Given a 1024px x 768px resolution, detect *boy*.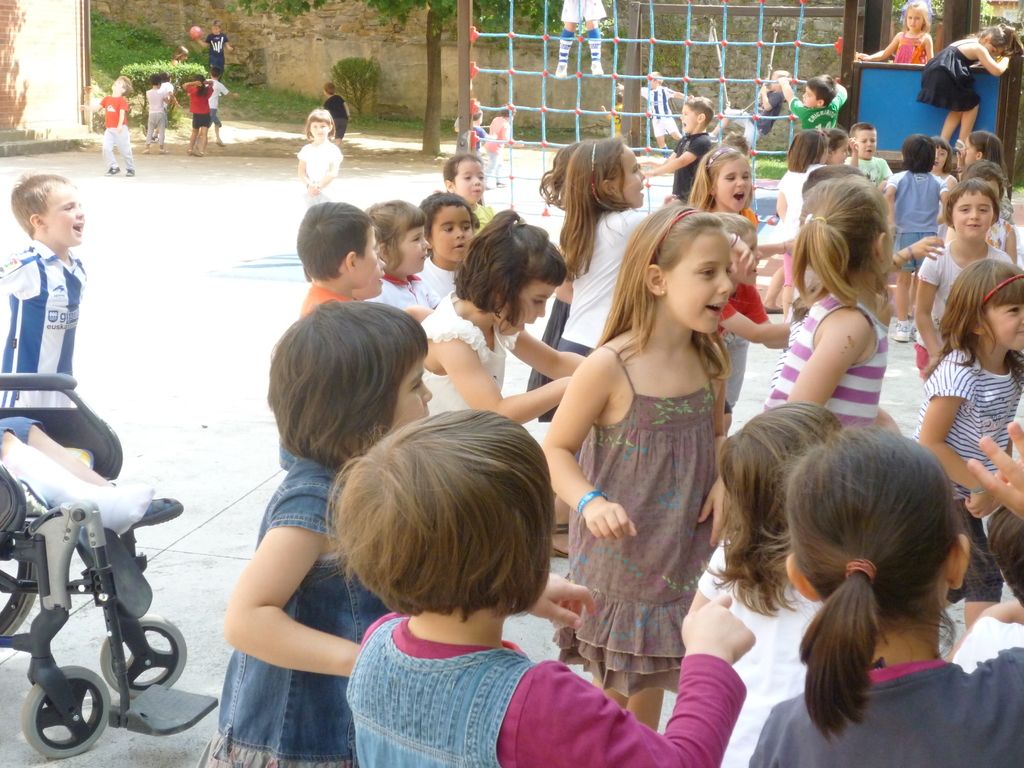
x1=78 y1=72 x2=136 y2=177.
